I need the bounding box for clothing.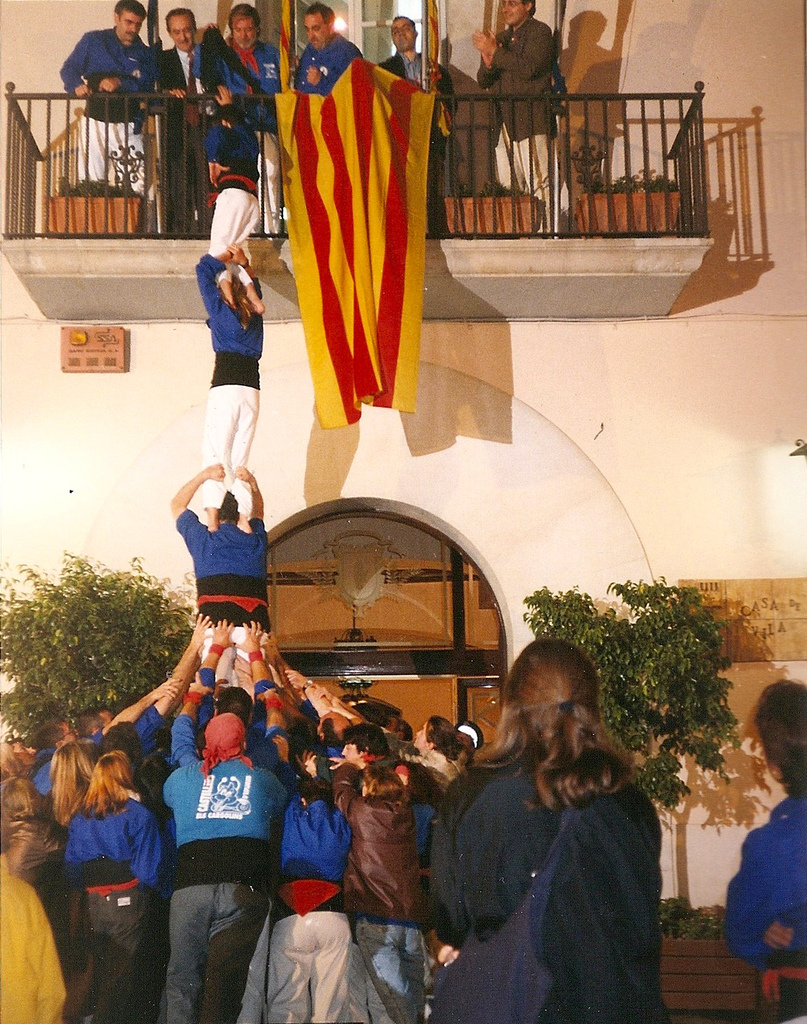
Here it is: (203, 20, 289, 258).
